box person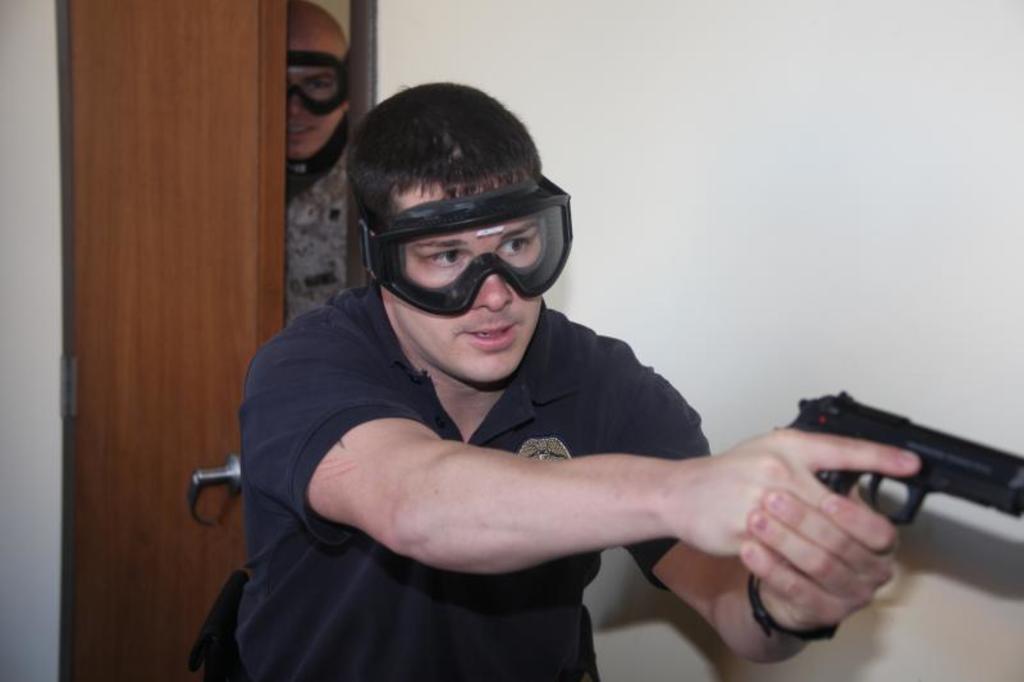
bbox=[205, 102, 888, 681]
